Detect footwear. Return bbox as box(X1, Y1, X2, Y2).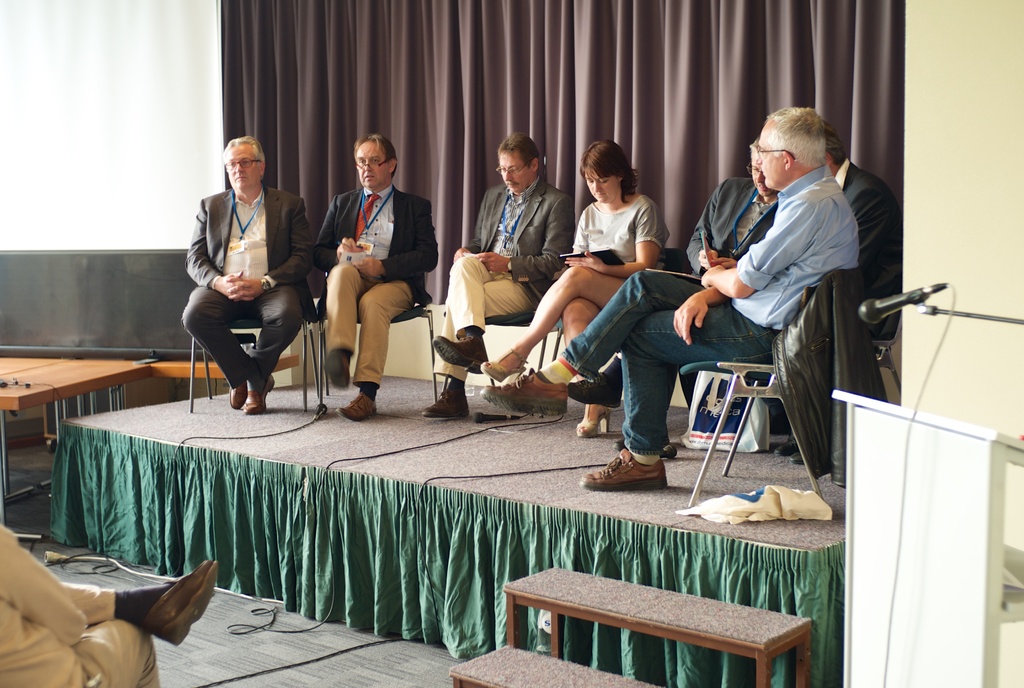
box(331, 387, 374, 423).
